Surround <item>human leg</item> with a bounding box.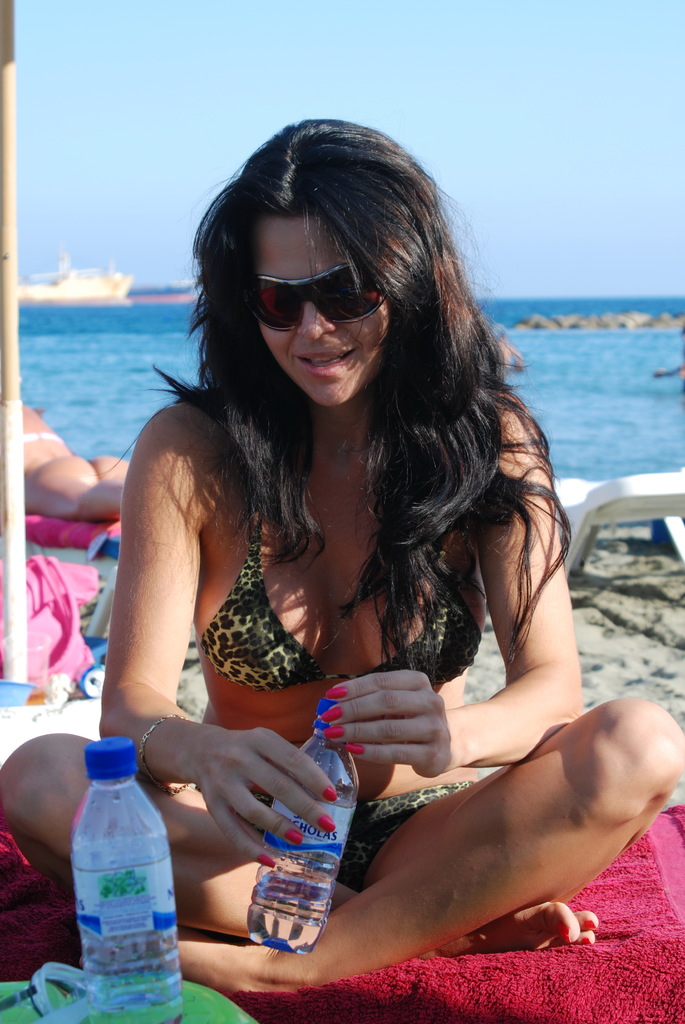
box(0, 722, 610, 963).
